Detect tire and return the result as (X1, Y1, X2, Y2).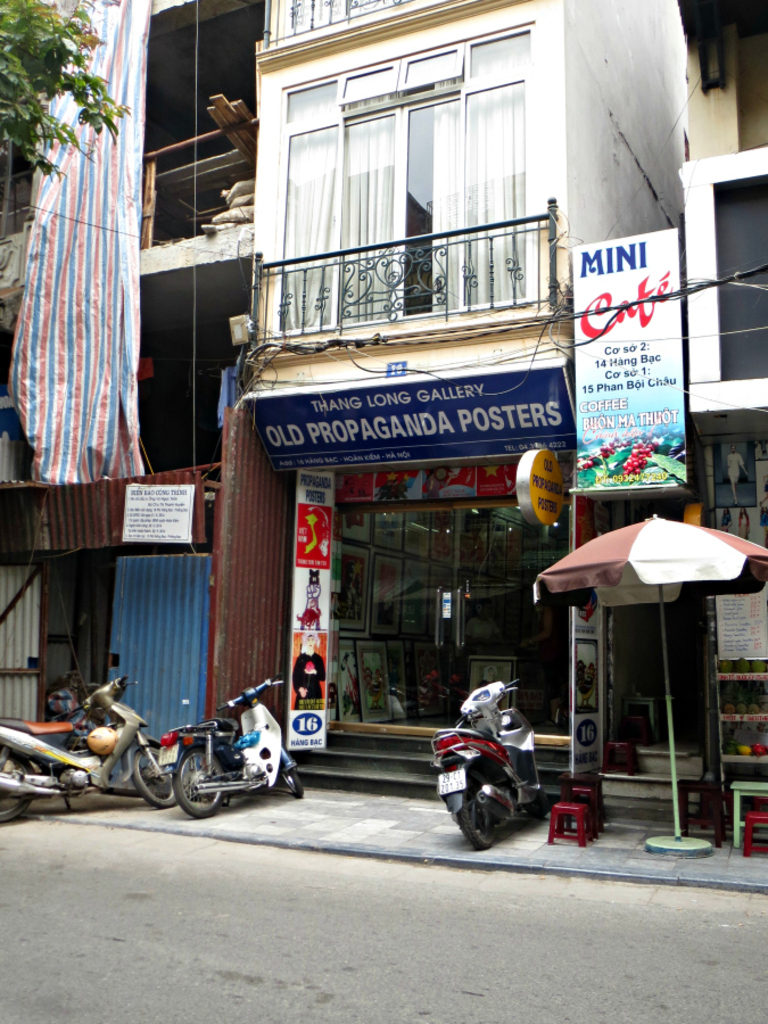
(522, 787, 547, 819).
